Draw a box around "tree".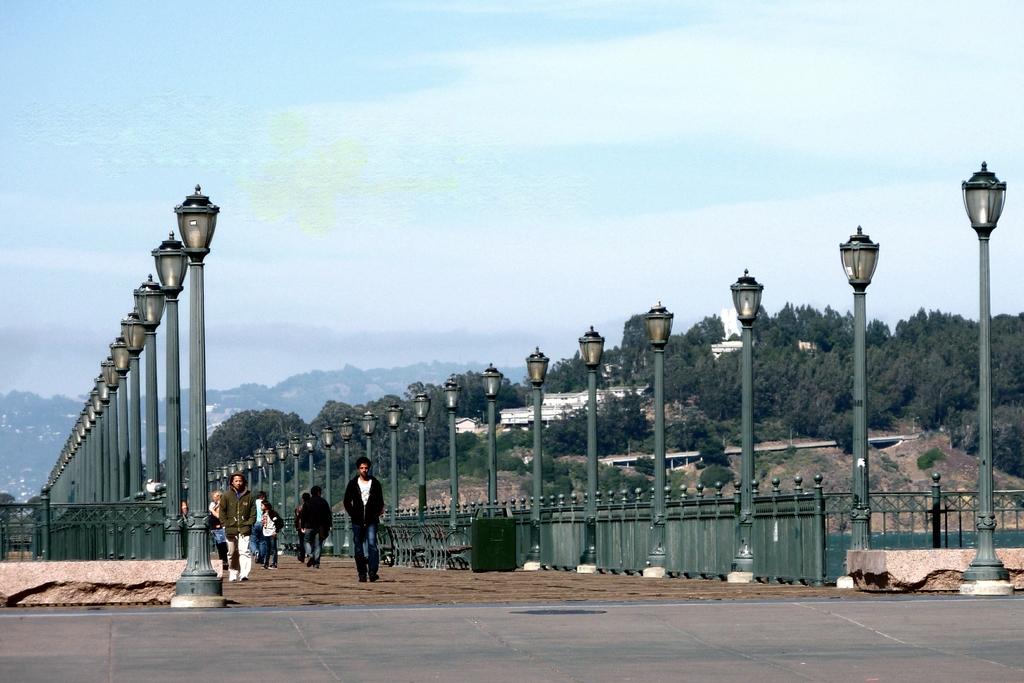
region(431, 372, 518, 422).
